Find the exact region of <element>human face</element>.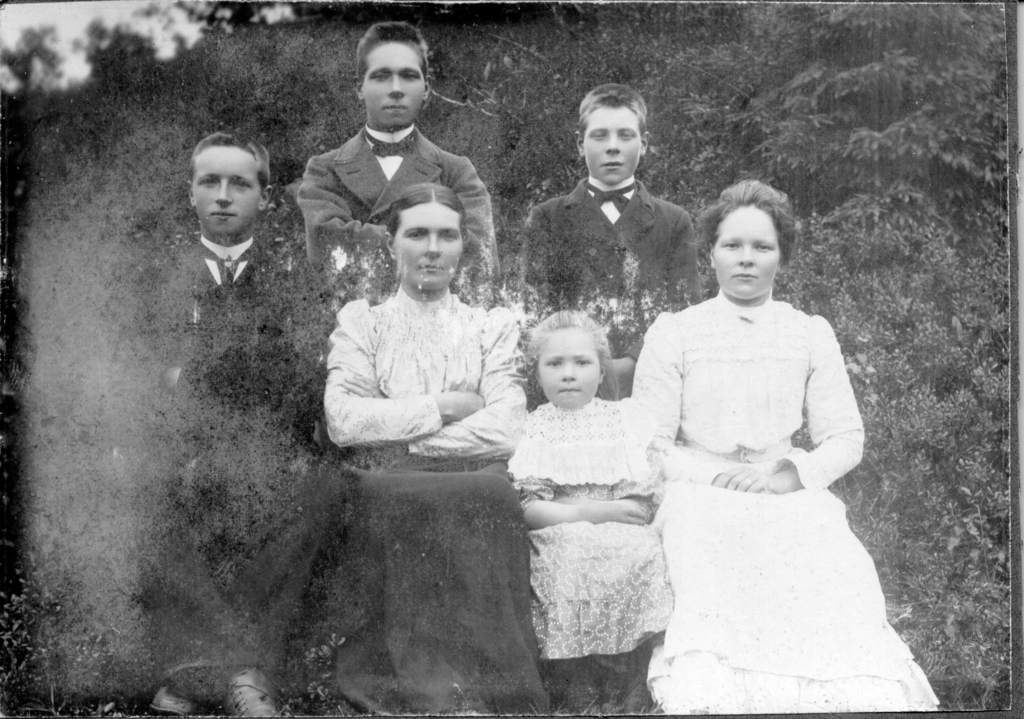
Exact region: left=394, top=202, right=464, bottom=291.
